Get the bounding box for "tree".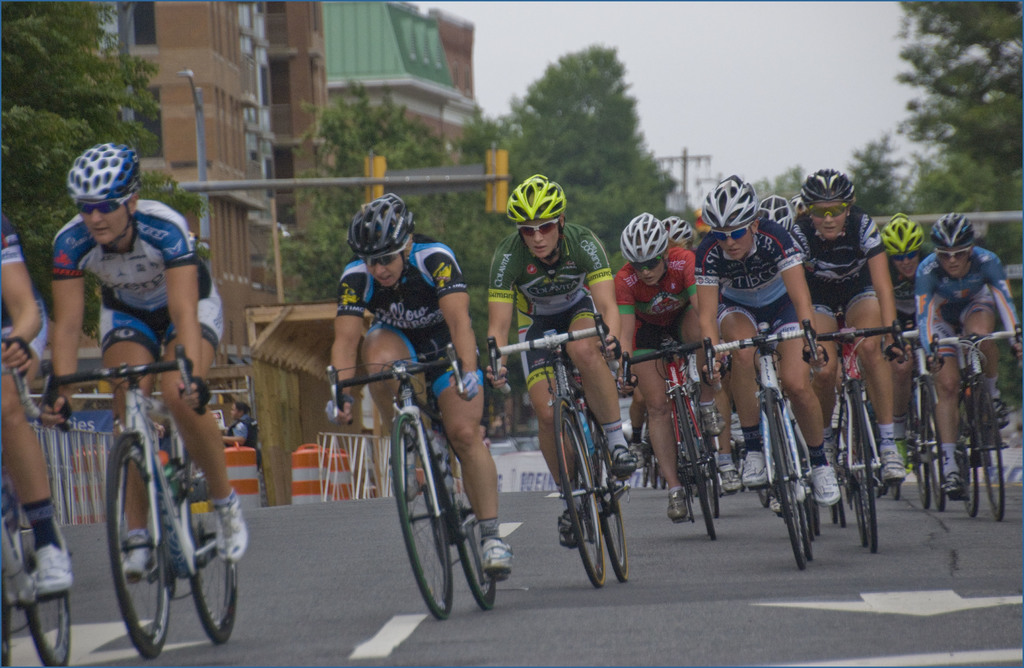
<bbox>771, 165, 811, 203</bbox>.
